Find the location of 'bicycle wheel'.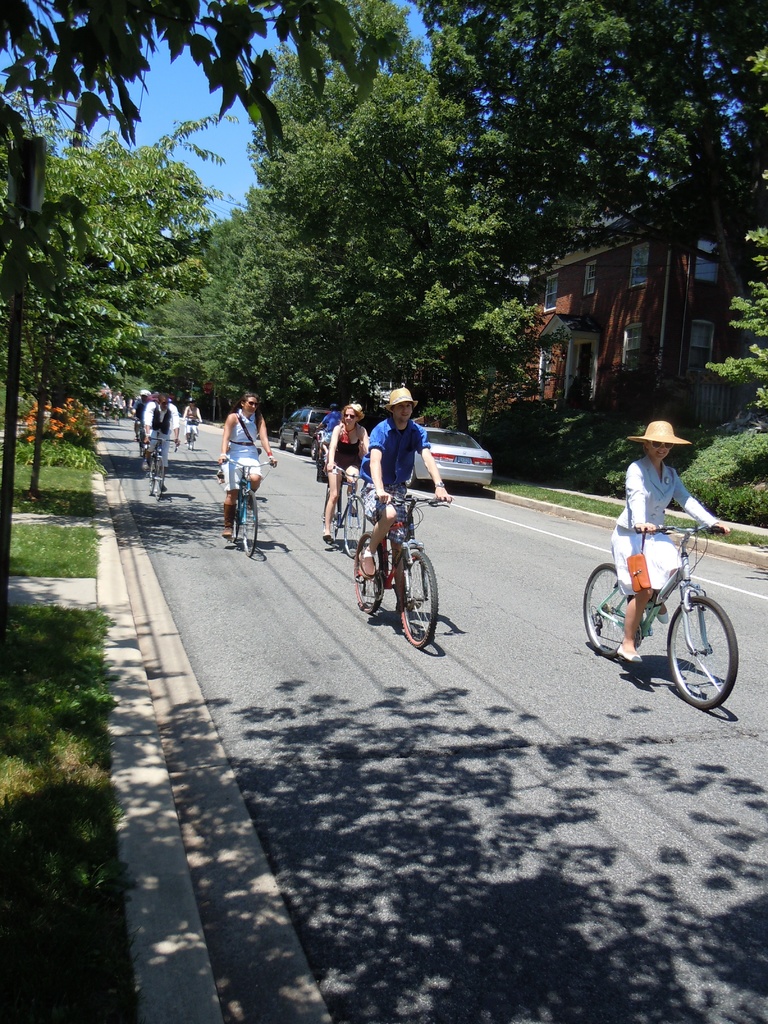
Location: (355,527,382,616).
